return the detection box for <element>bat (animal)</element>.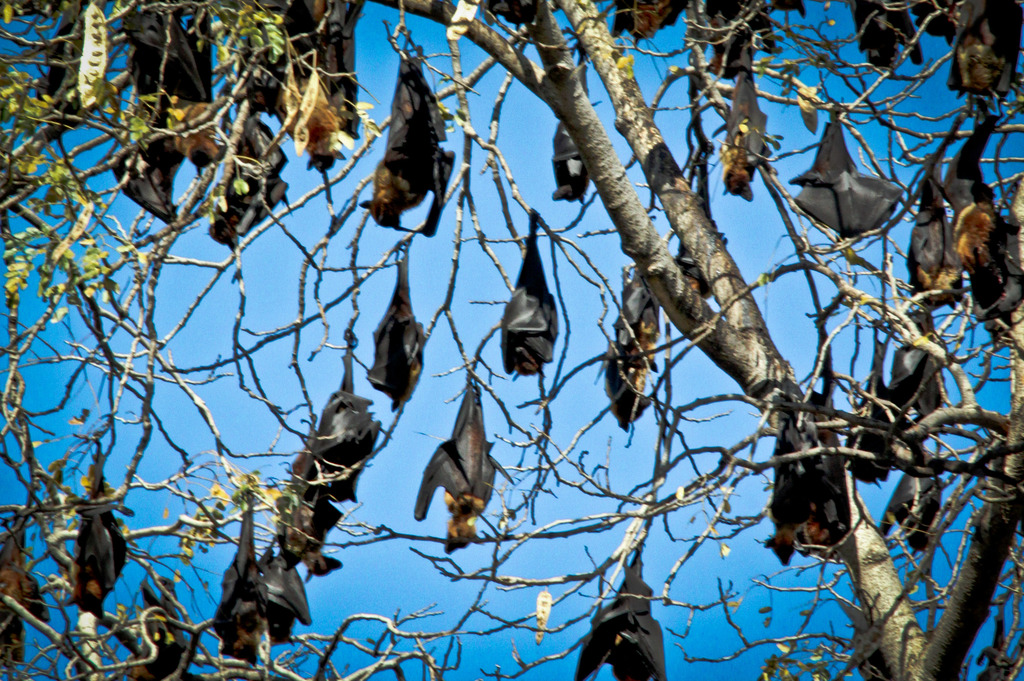
[left=848, top=327, right=956, bottom=489].
